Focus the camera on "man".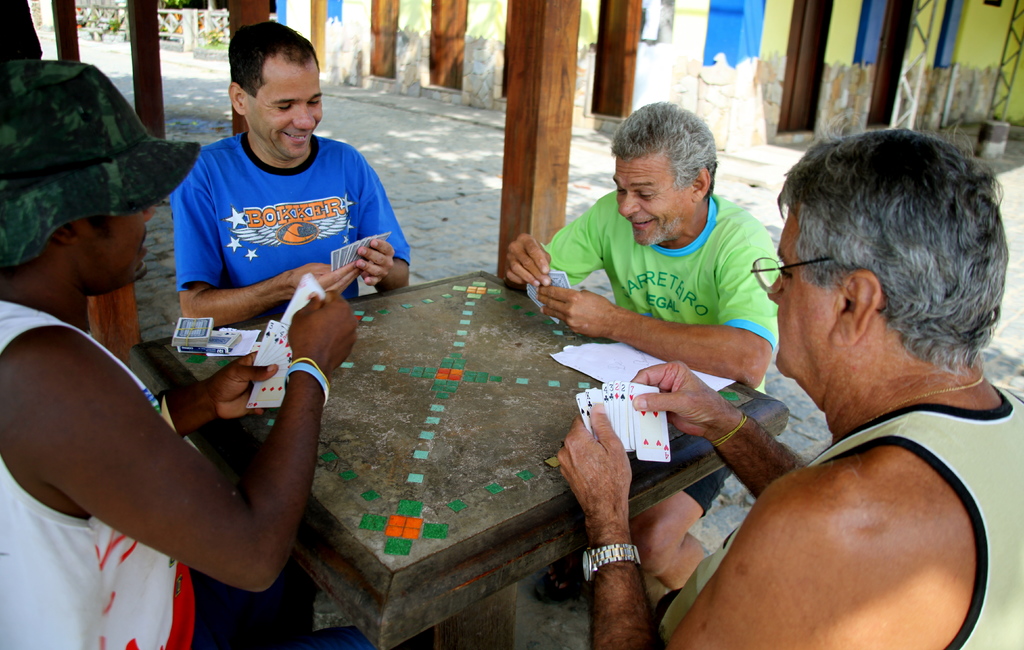
Focus region: {"left": 0, "top": 53, "right": 358, "bottom": 649}.
